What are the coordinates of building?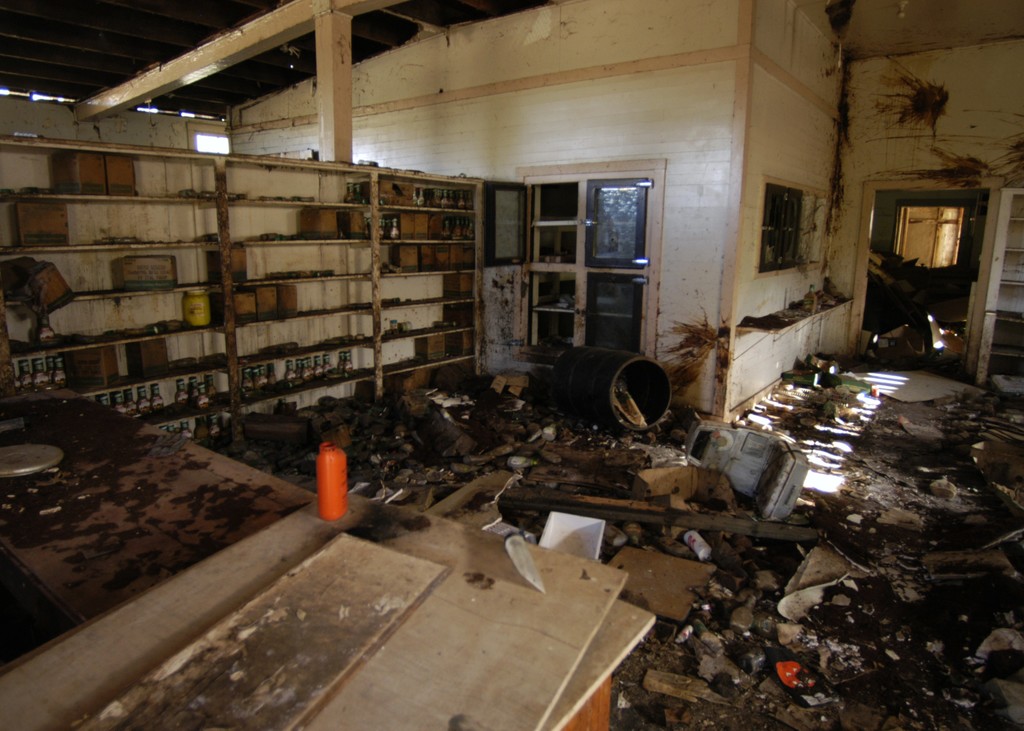
[0,0,1023,730].
